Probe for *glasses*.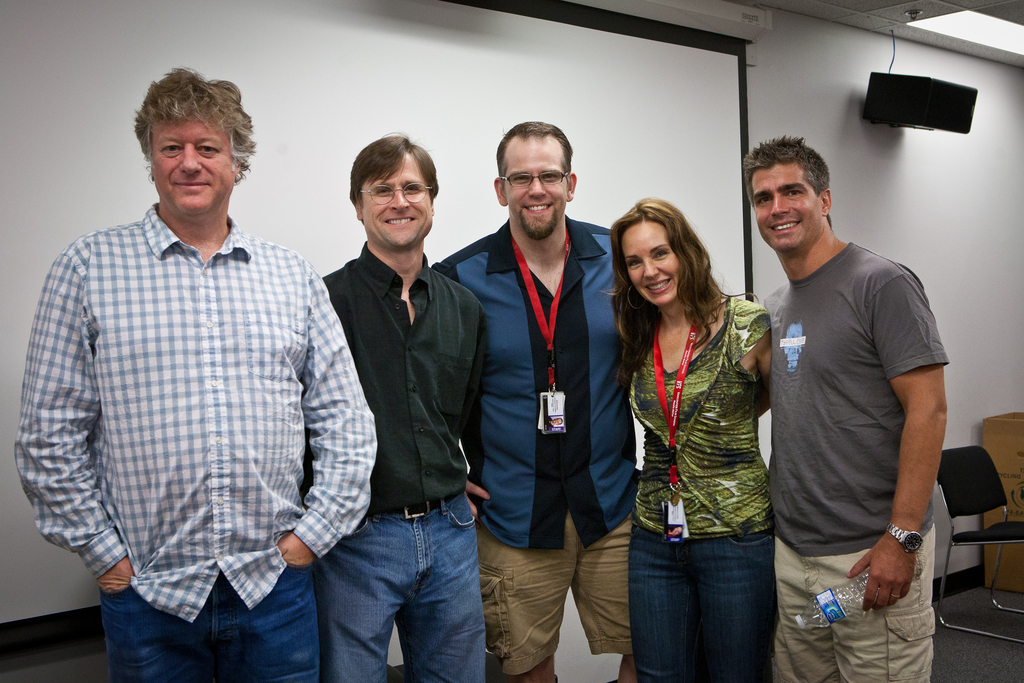
Probe result: 499 174 571 185.
